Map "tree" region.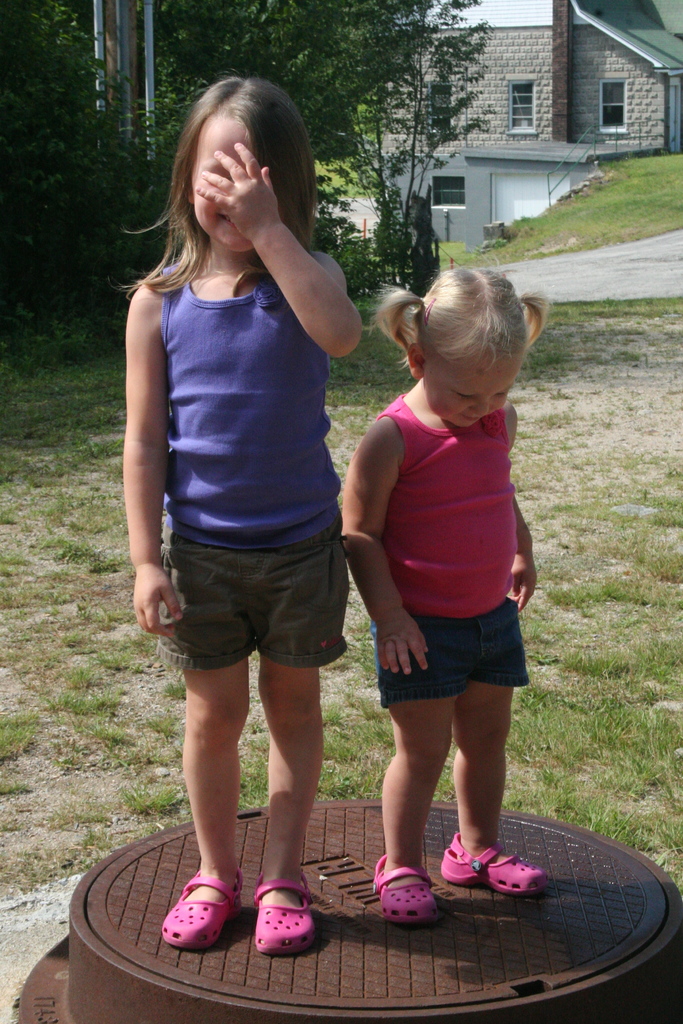
Mapped to (x1=0, y1=0, x2=497, y2=340).
